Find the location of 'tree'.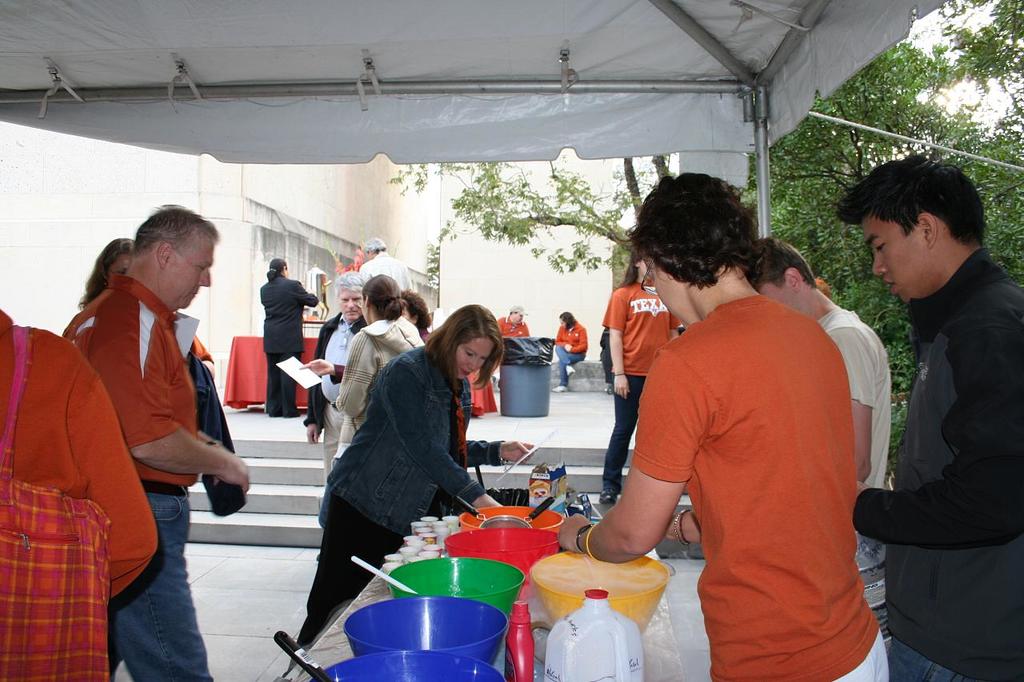
Location: rect(395, 0, 1023, 481).
